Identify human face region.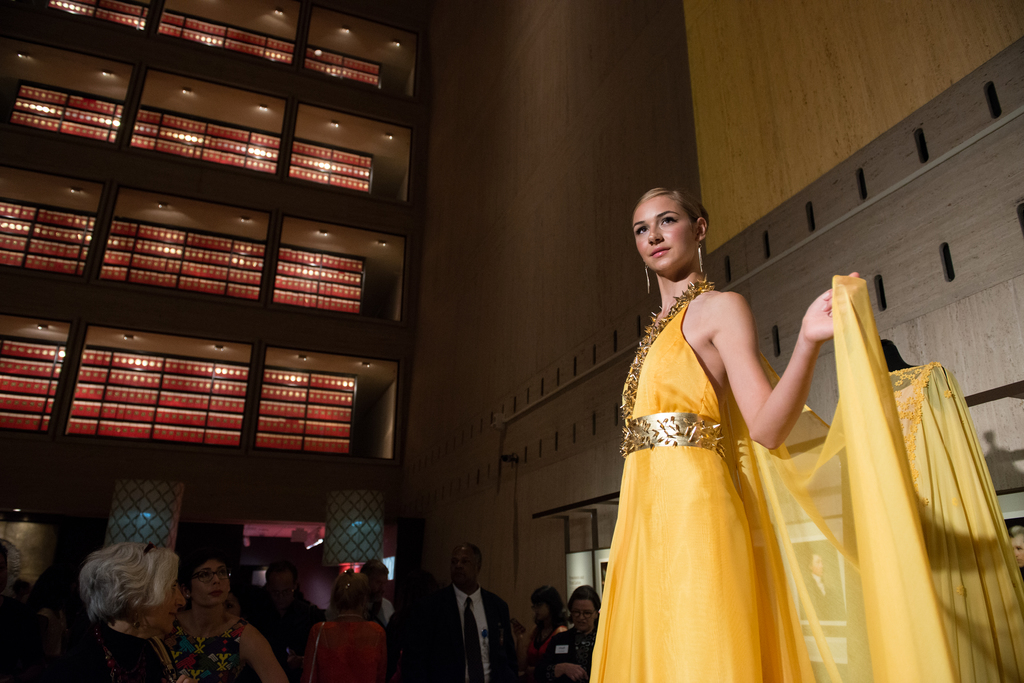
Region: [left=143, top=576, right=187, bottom=632].
